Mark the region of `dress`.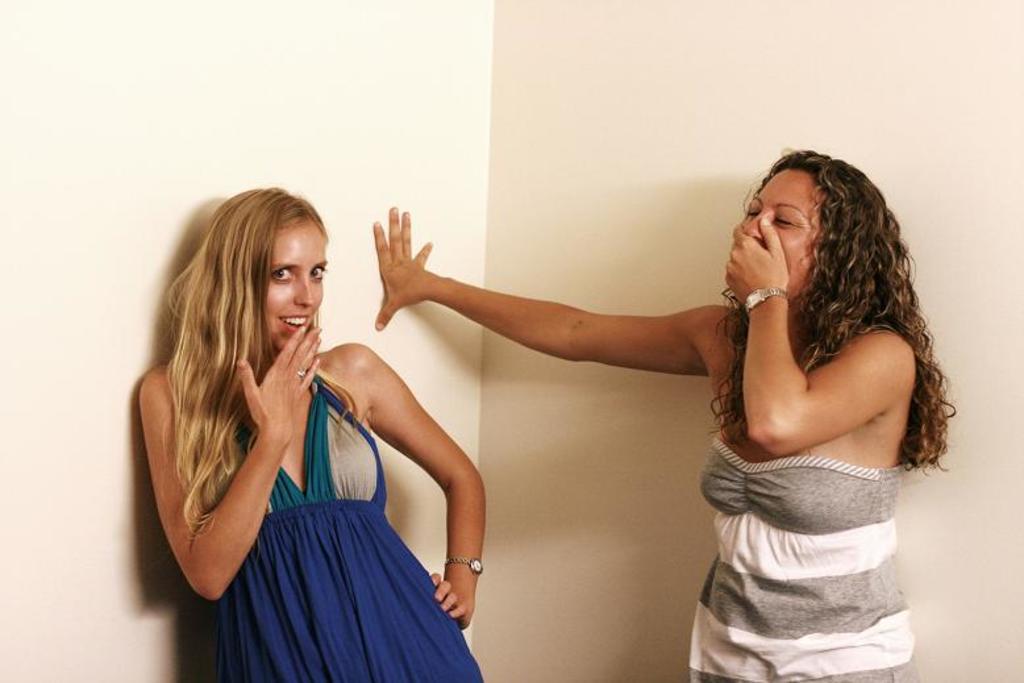
Region: rect(684, 440, 907, 682).
